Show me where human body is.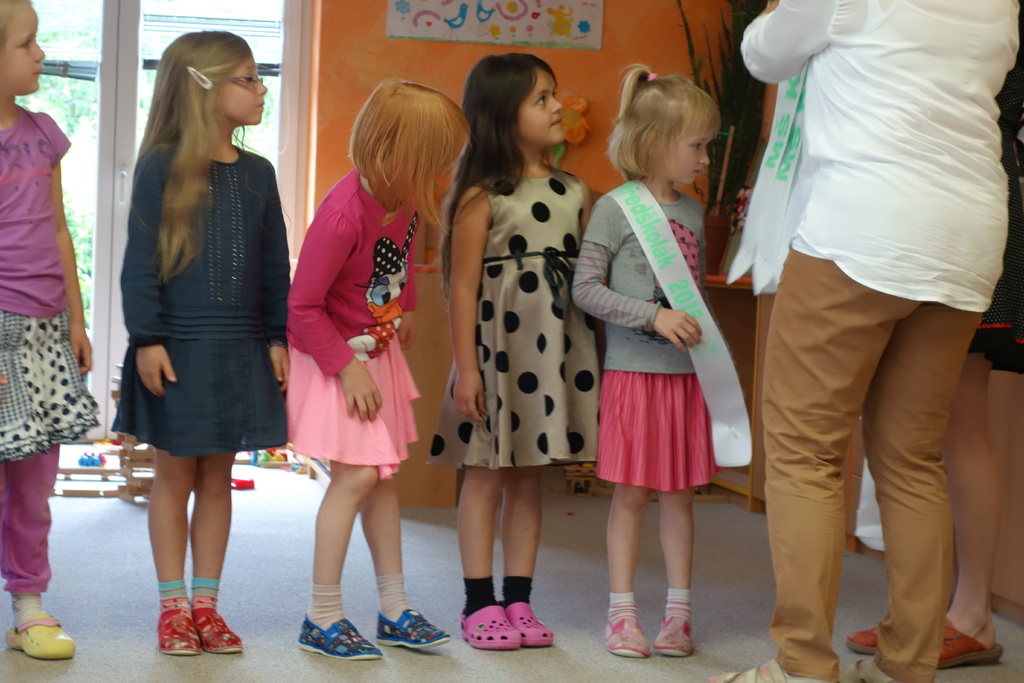
human body is at 286:165:454:659.
